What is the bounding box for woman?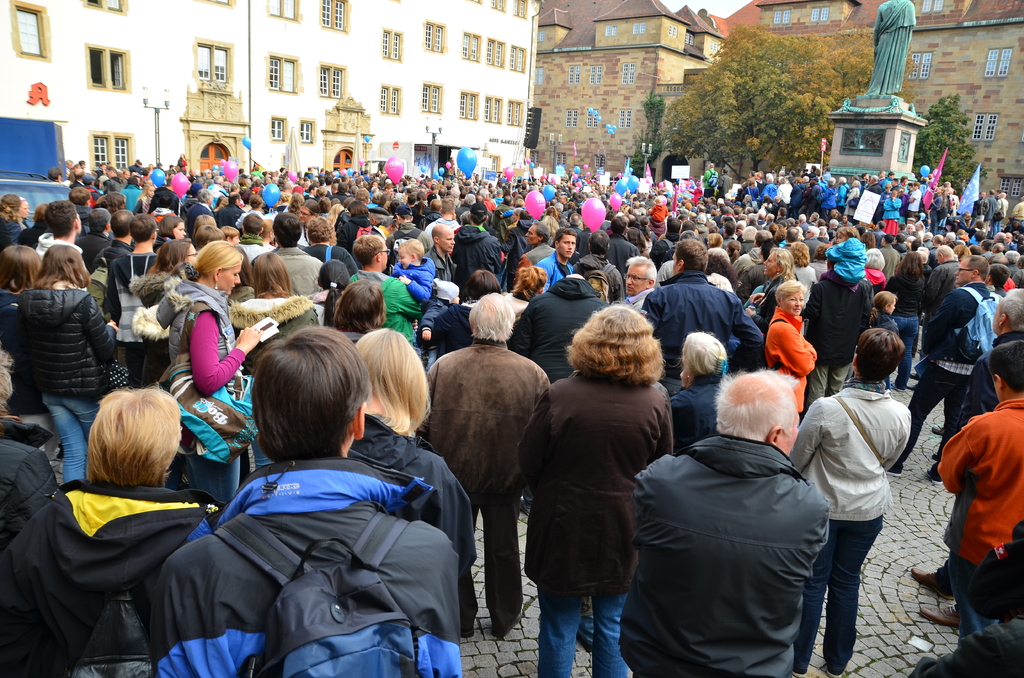
{"x1": 129, "y1": 238, "x2": 199, "y2": 385}.
